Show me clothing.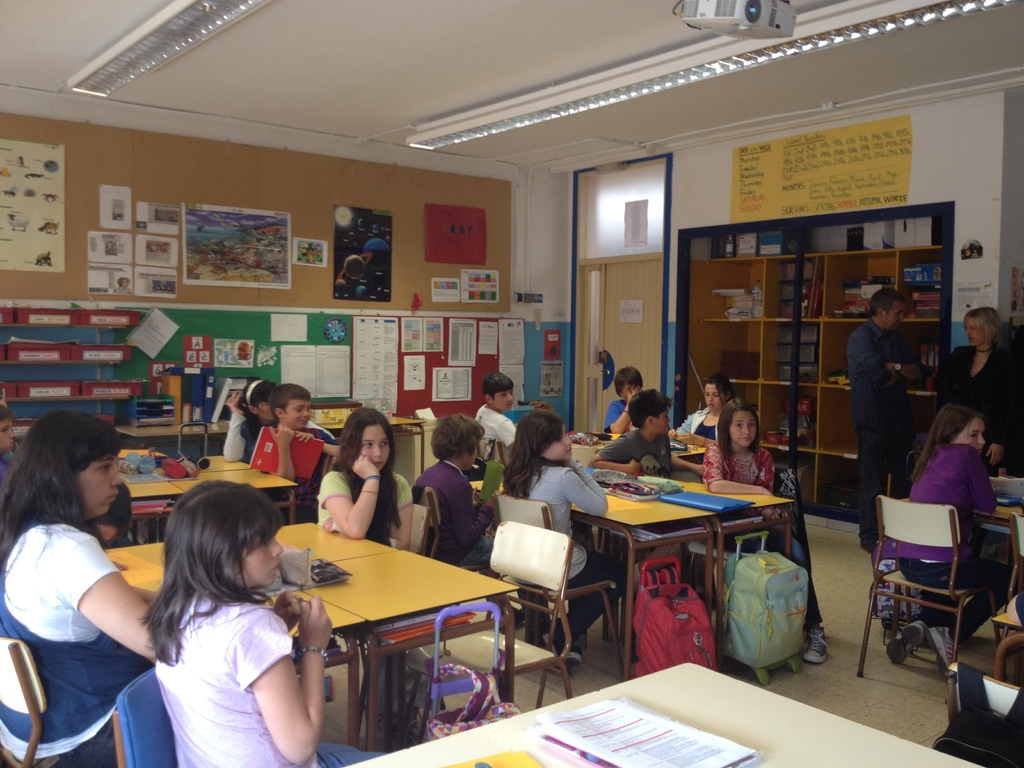
clothing is here: [595,425,674,586].
